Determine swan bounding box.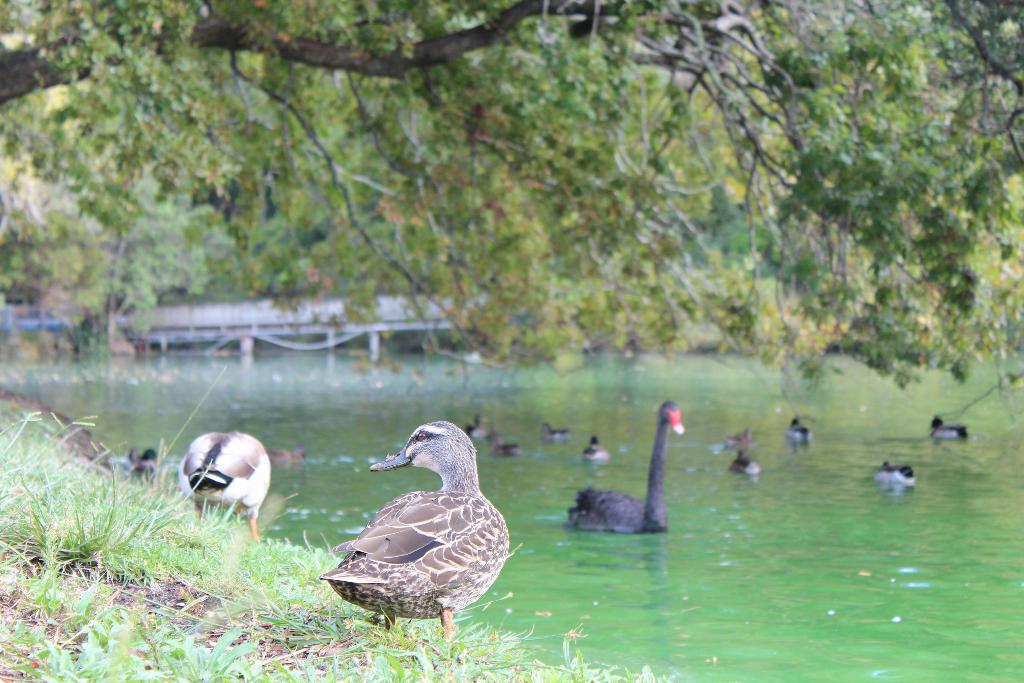
Determined: [left=726, top=444, right=762, bottom=482].
